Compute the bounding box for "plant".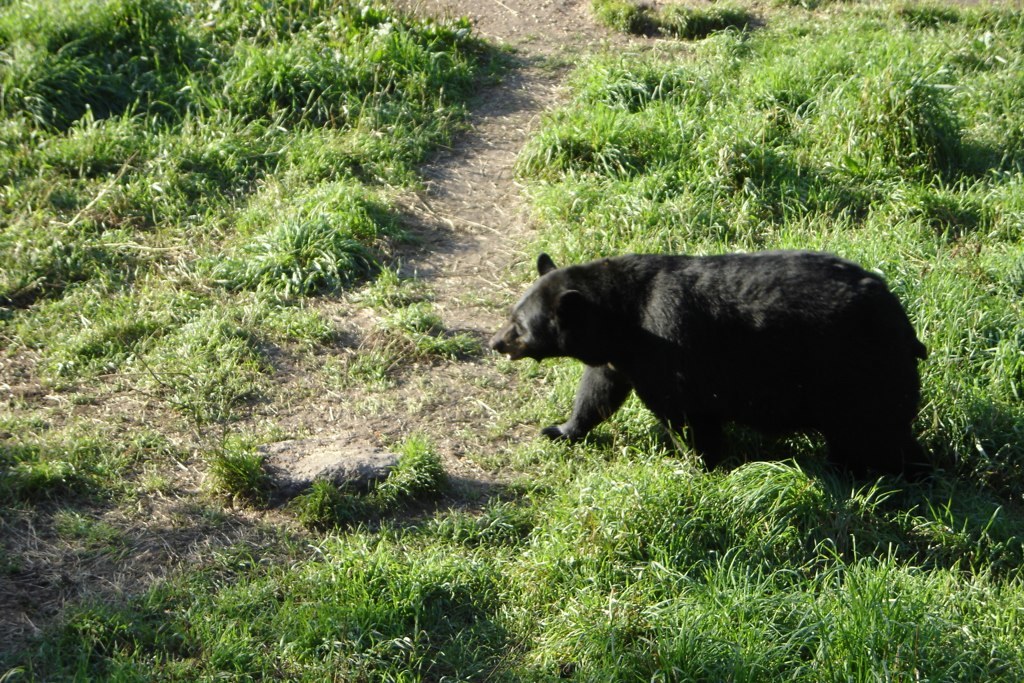
202, 434, 279, 517.
